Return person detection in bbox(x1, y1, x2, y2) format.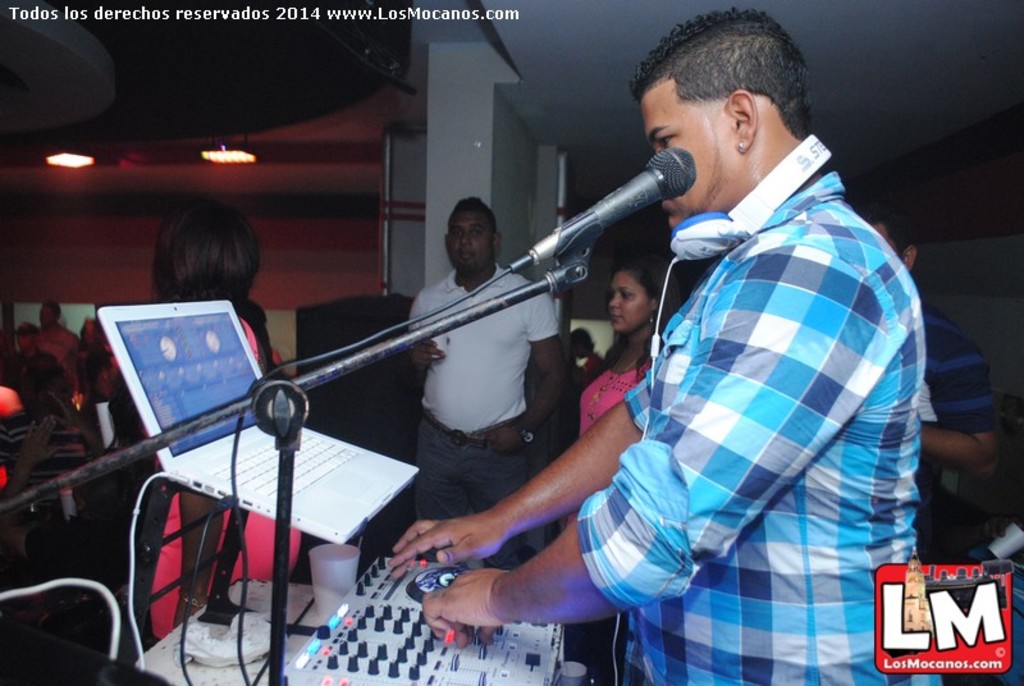
bbox(561, 260, 677, 525).
